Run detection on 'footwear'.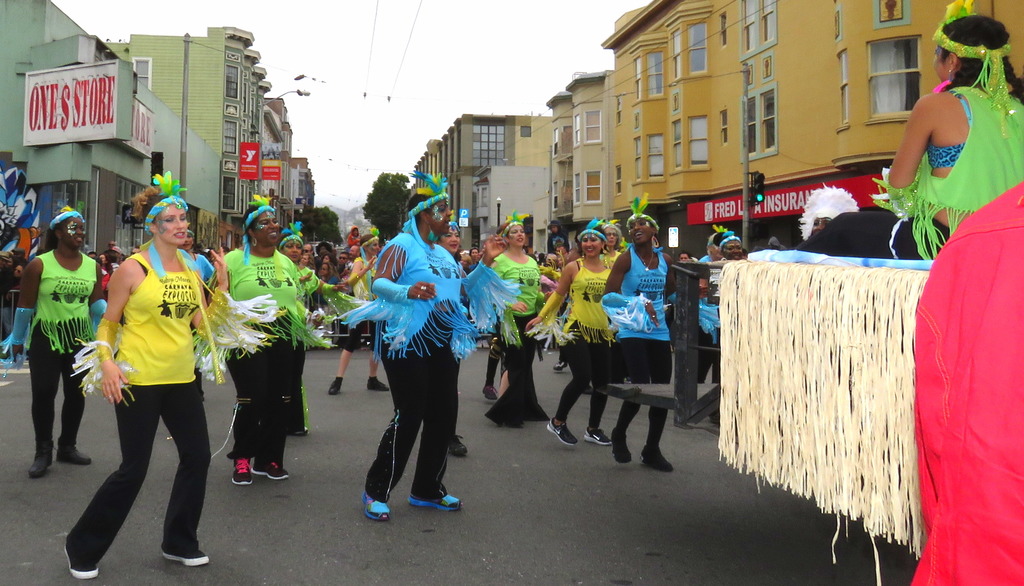
Result: bbox(360, 496, 390, 526).
